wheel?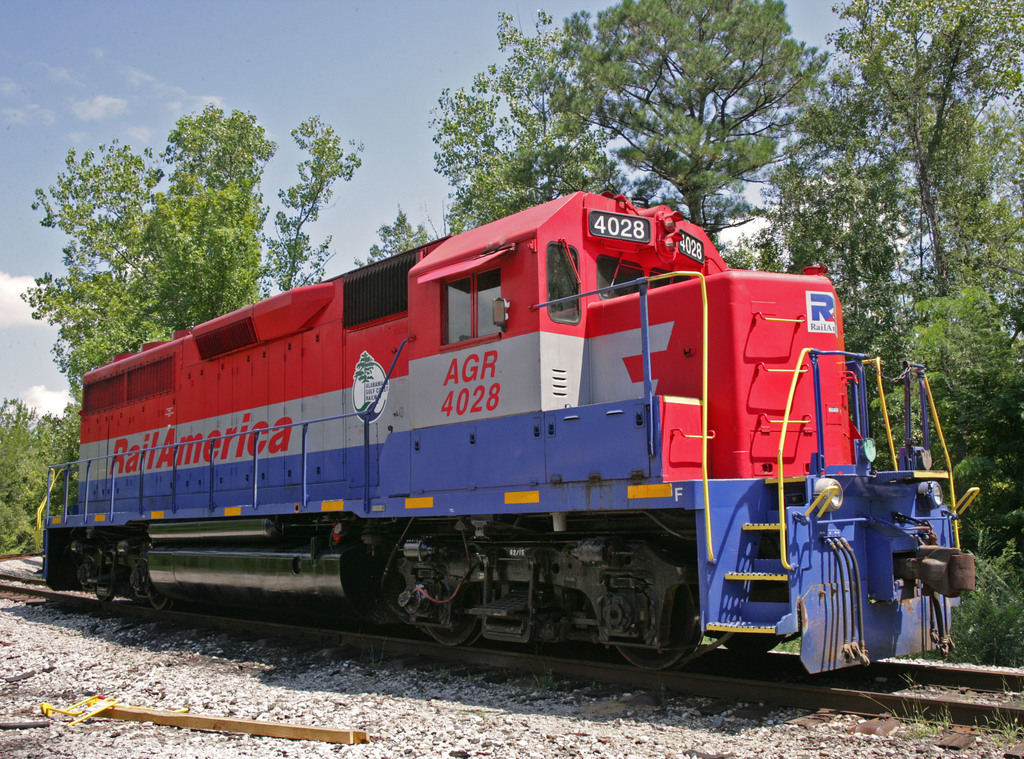
bbox(145, 591, 179, 608)
